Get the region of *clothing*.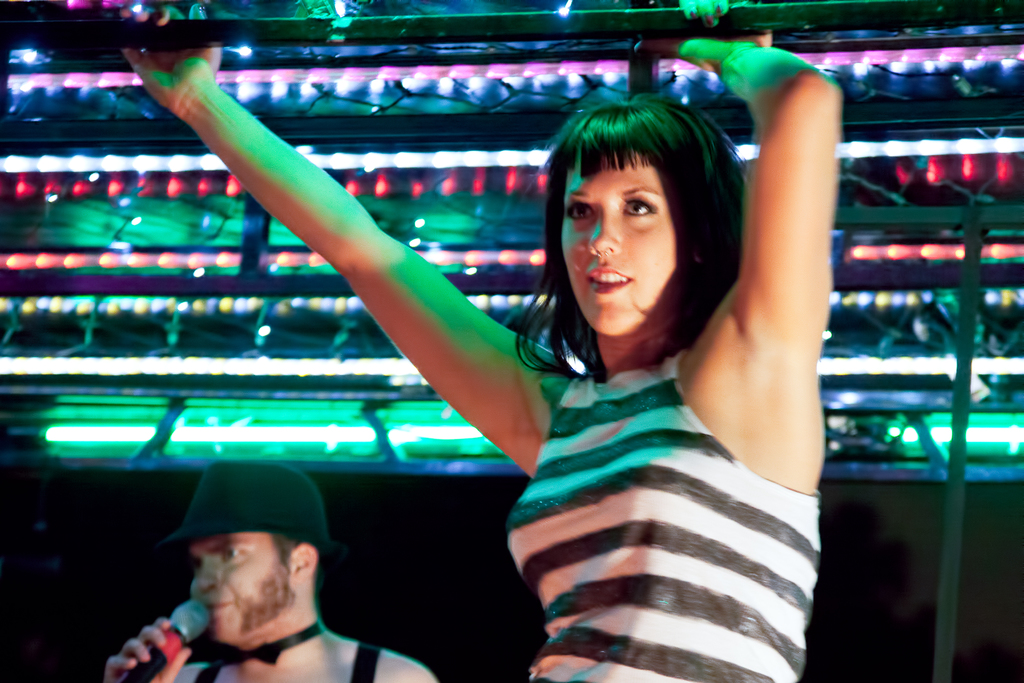
<bbox>191, 638, 385, 682</bbox>.
